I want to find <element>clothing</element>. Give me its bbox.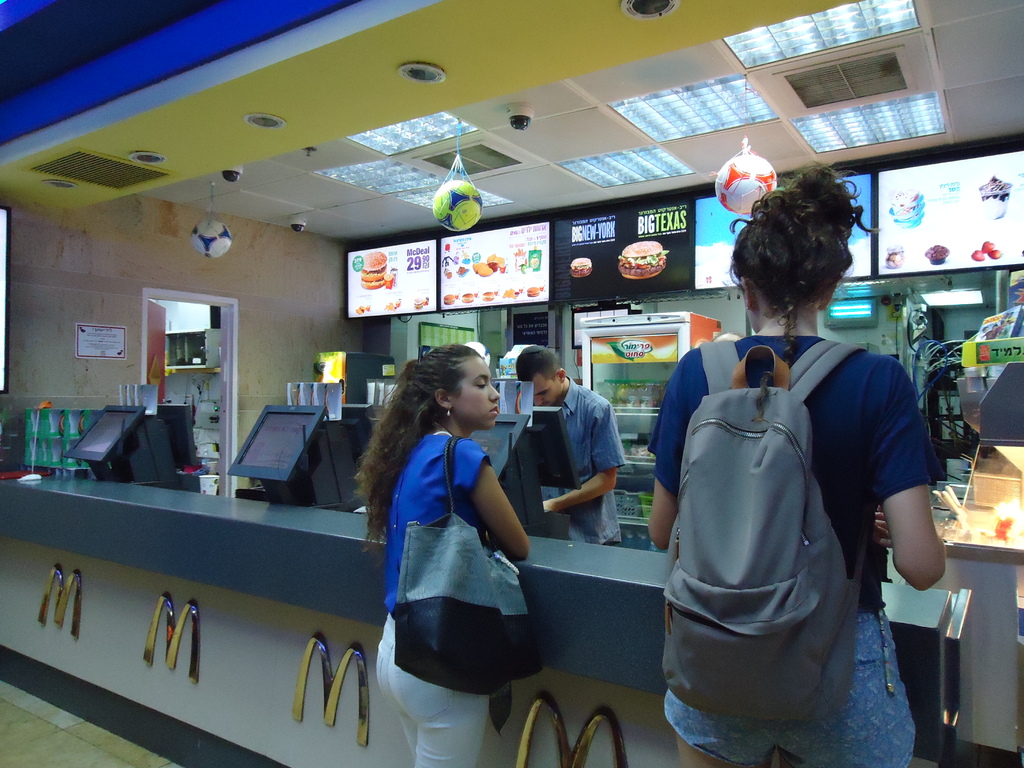
<box>646,342,945,617</box>.
